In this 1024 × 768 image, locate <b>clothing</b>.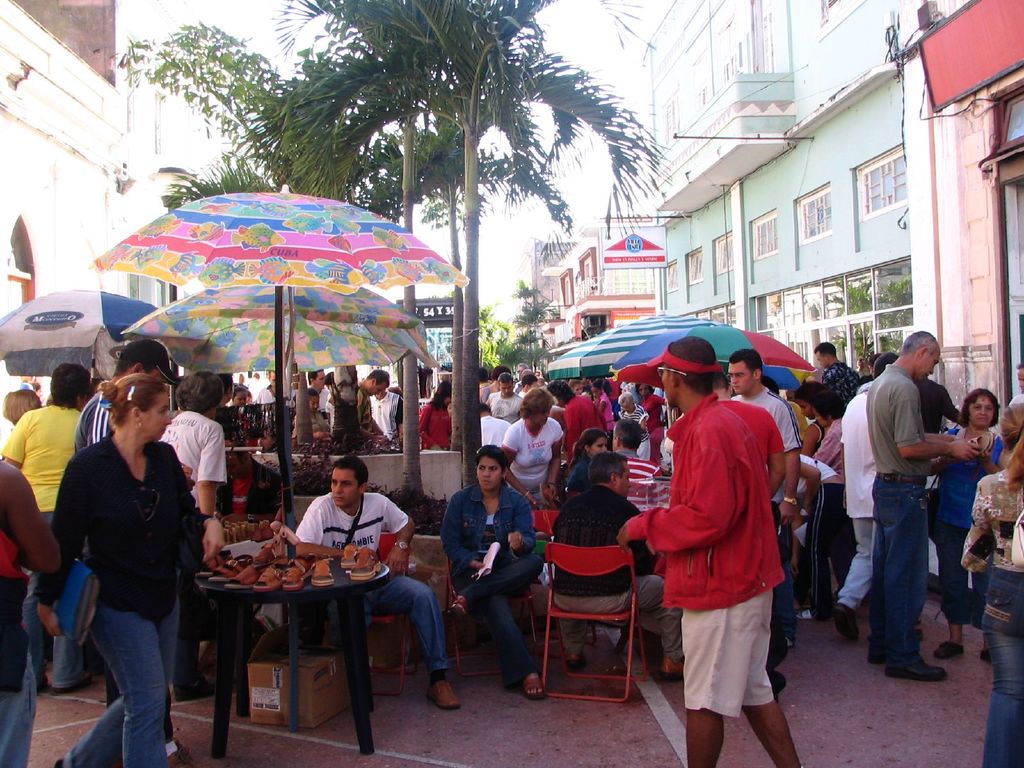
Bounding box: box(825, 362, 860, 408).
